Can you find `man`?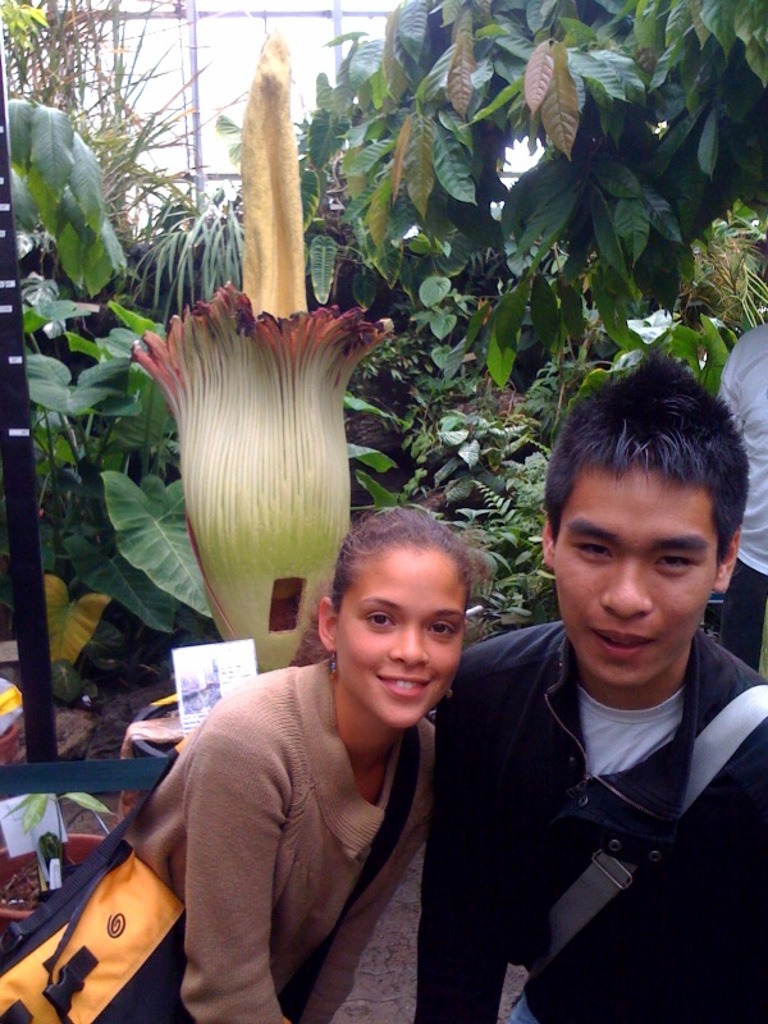
Yes, bounding box: region(415, 360, 767, 1021).
